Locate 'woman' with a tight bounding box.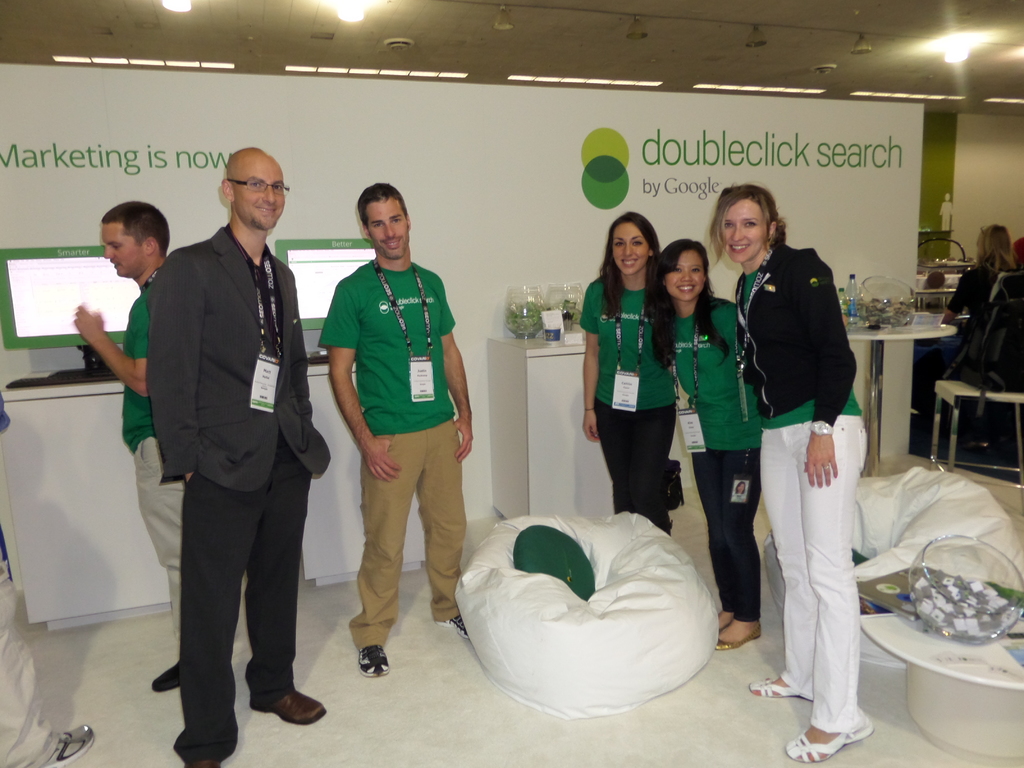
<region>911, 221, 1021, 435</region>.
